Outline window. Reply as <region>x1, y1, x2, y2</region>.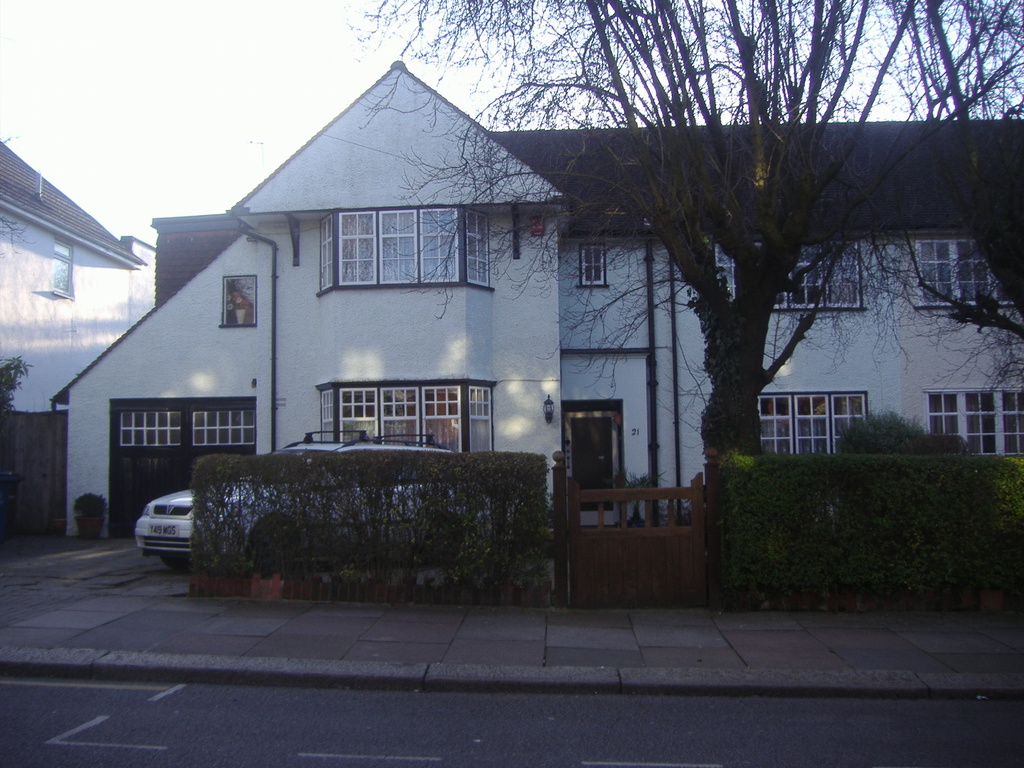
<region>906, 238, 1022, 312</region>.
